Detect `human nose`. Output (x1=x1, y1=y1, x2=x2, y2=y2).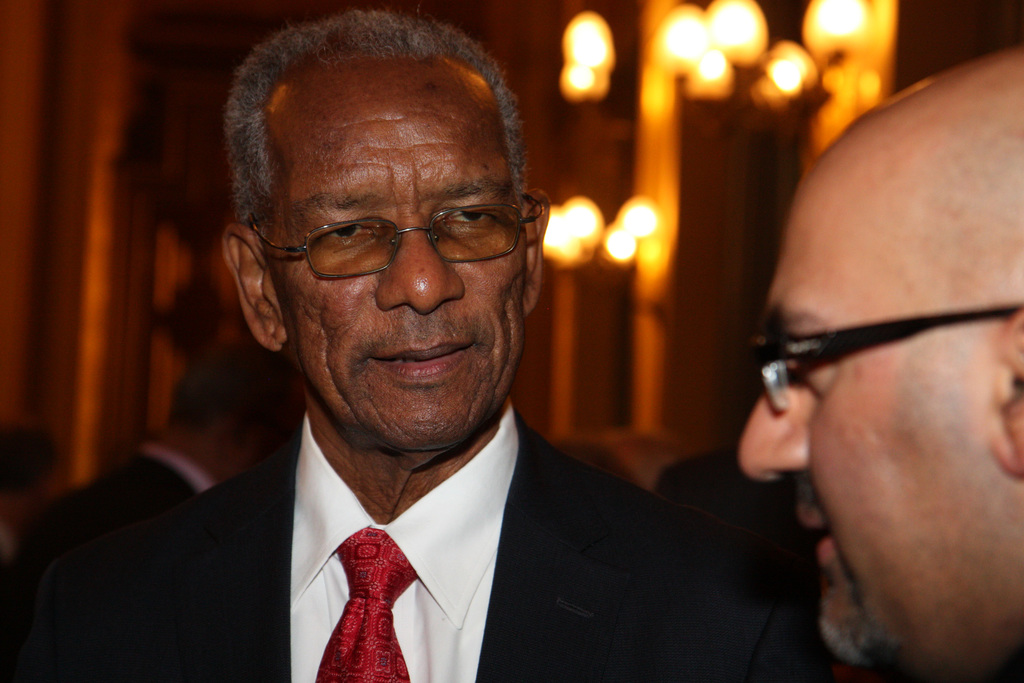
(x1=730, y1=357, x2=820, y2=490).
